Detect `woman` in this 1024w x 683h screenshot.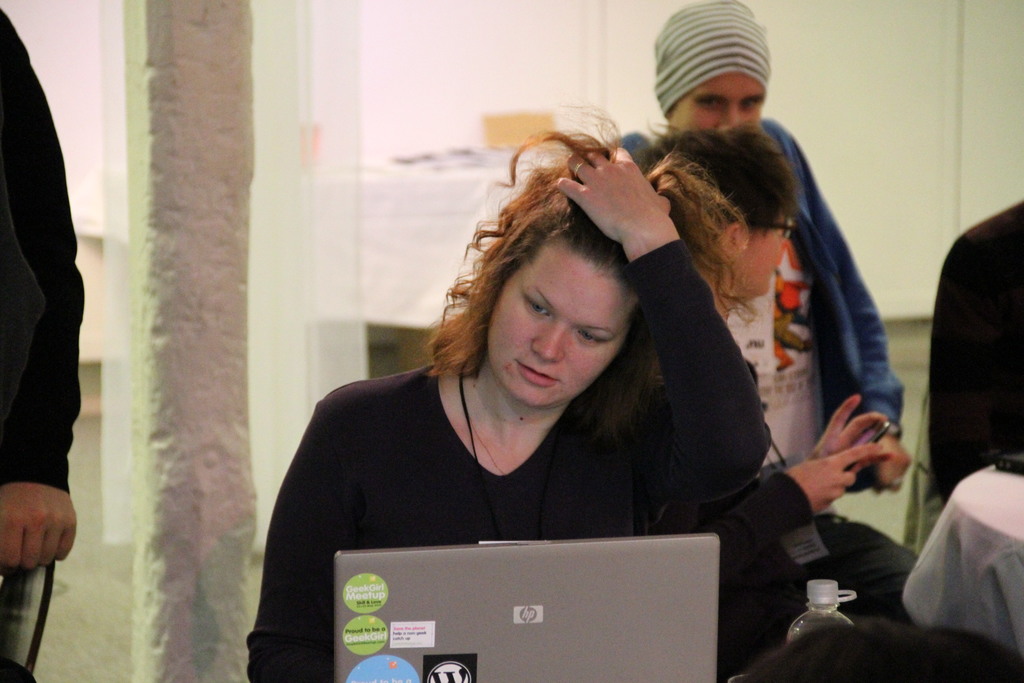
Detection: rect(227, 66, 810, 682).
